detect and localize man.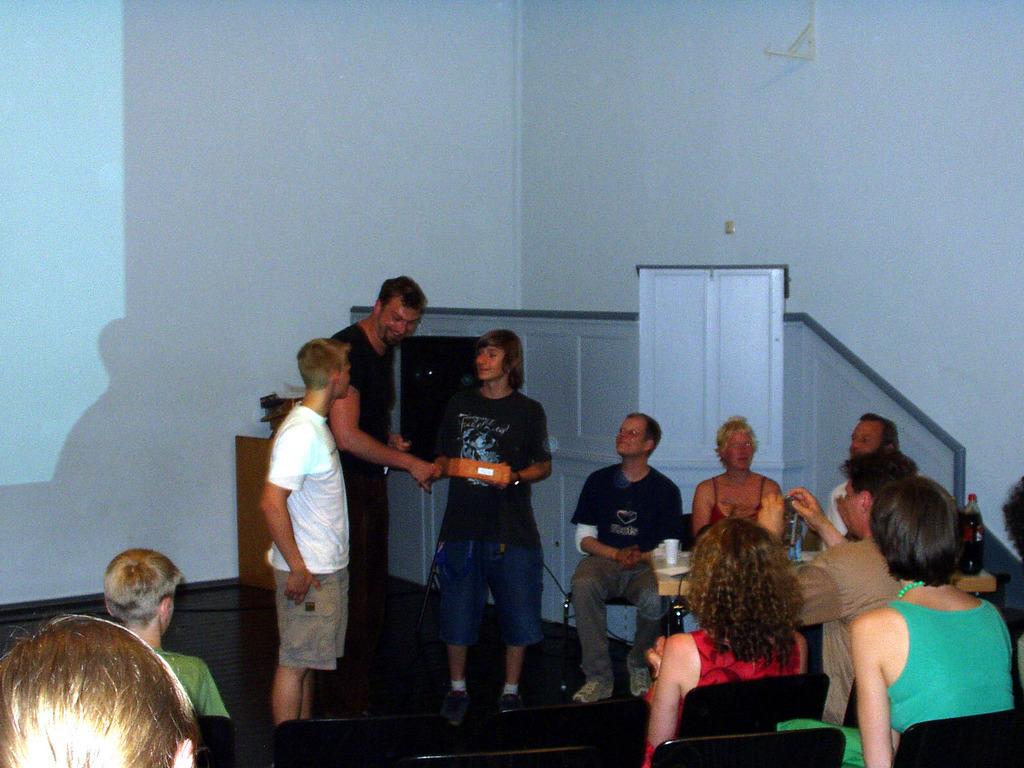
Localized at l=333, t=274, r=429, b=634.
